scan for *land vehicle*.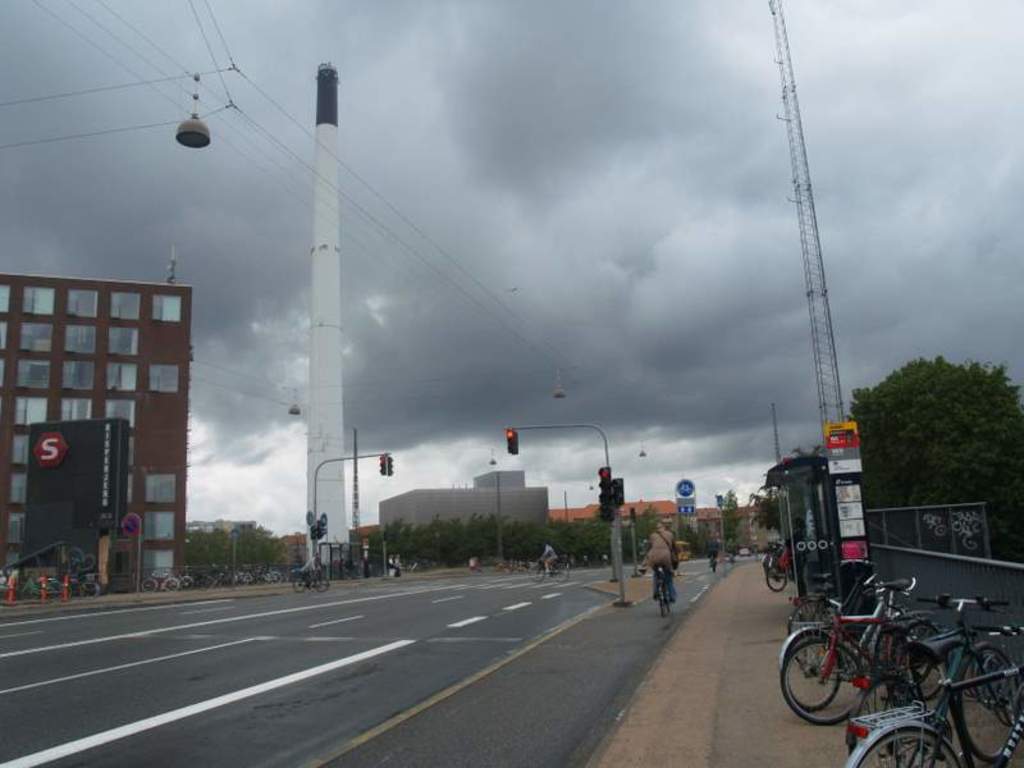
Scan result: region(710, 553, 716, 568).
